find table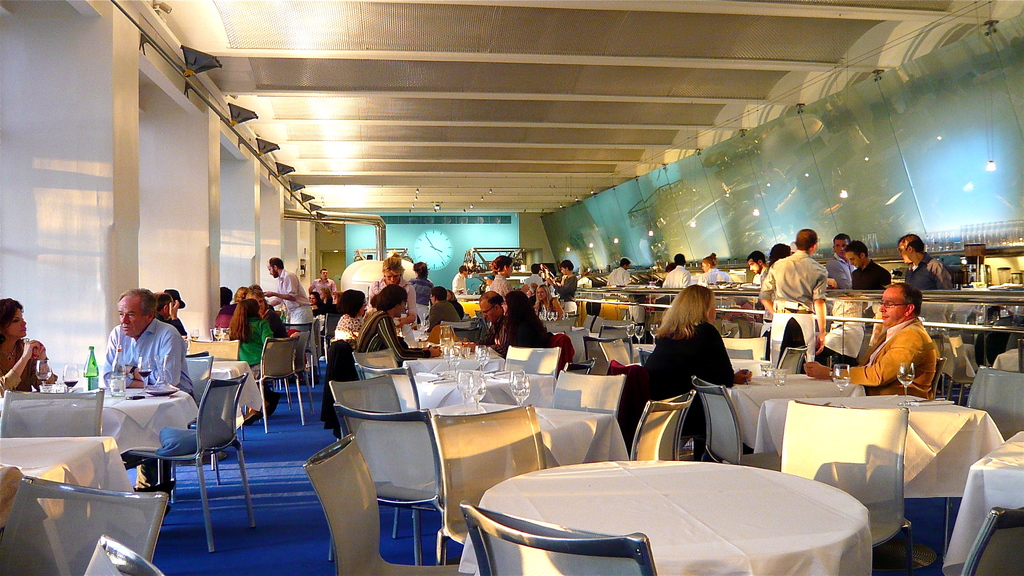
312 313 324 354
